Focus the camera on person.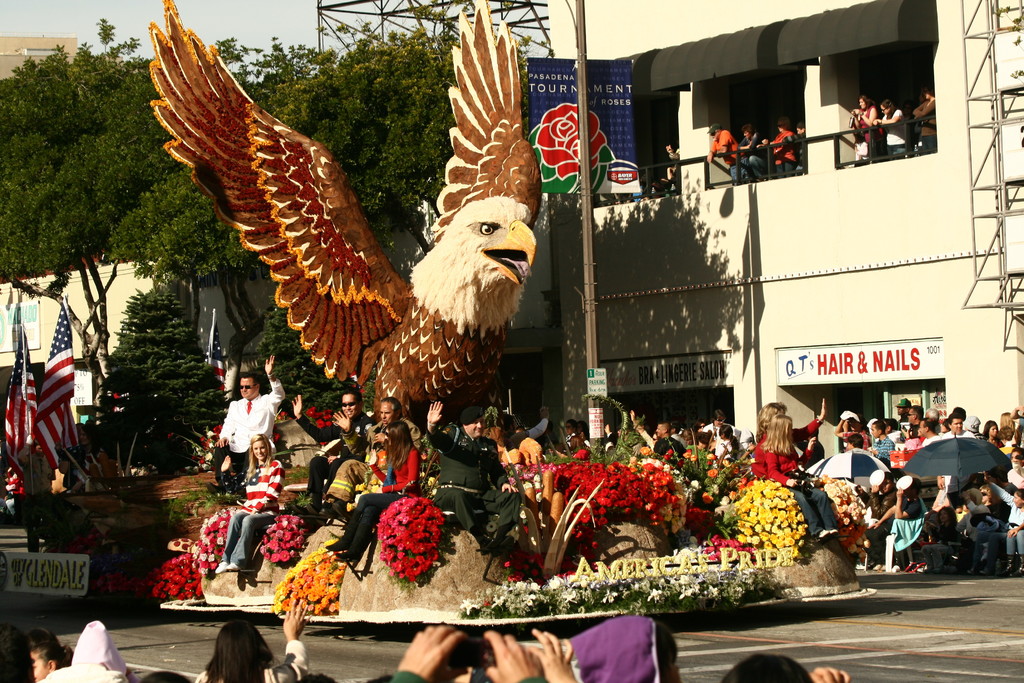
Focus region: box(713, 429, 747, 471).
